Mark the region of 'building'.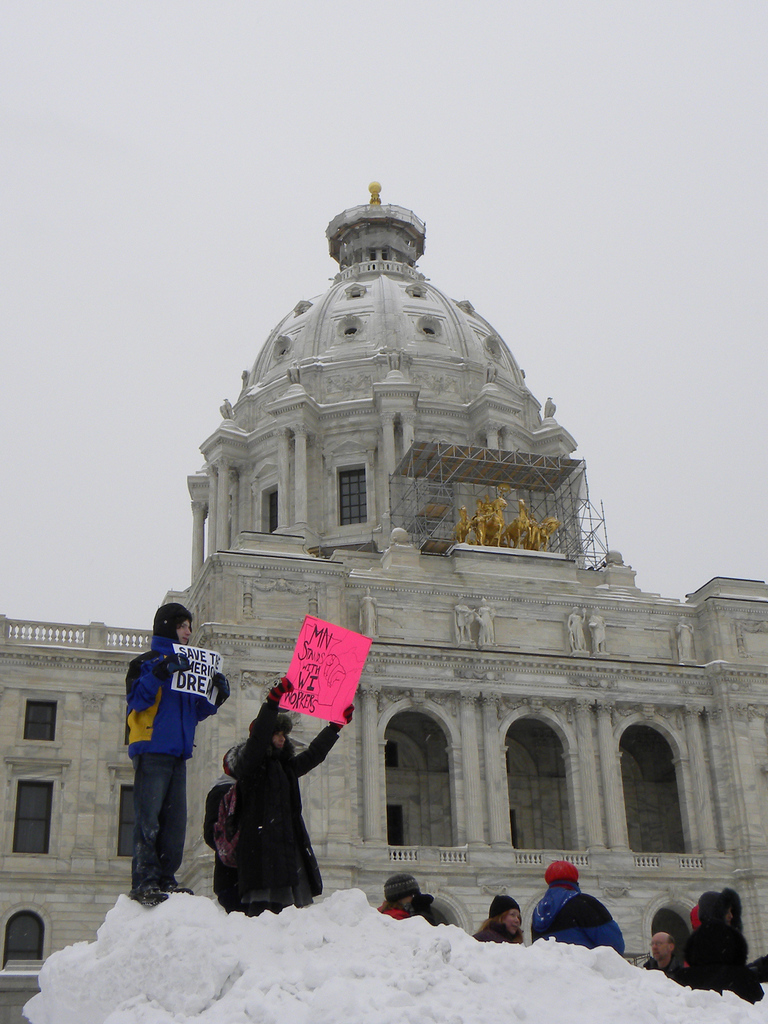
Region: Rect(0, 186, 767, 1023).
